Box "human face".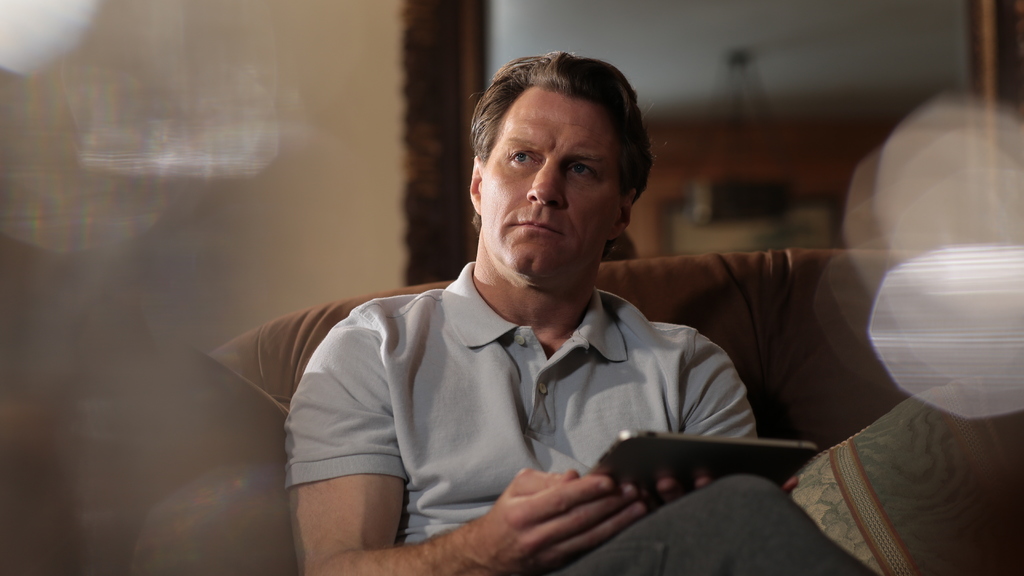
crop(479, 97, 632, 287).
